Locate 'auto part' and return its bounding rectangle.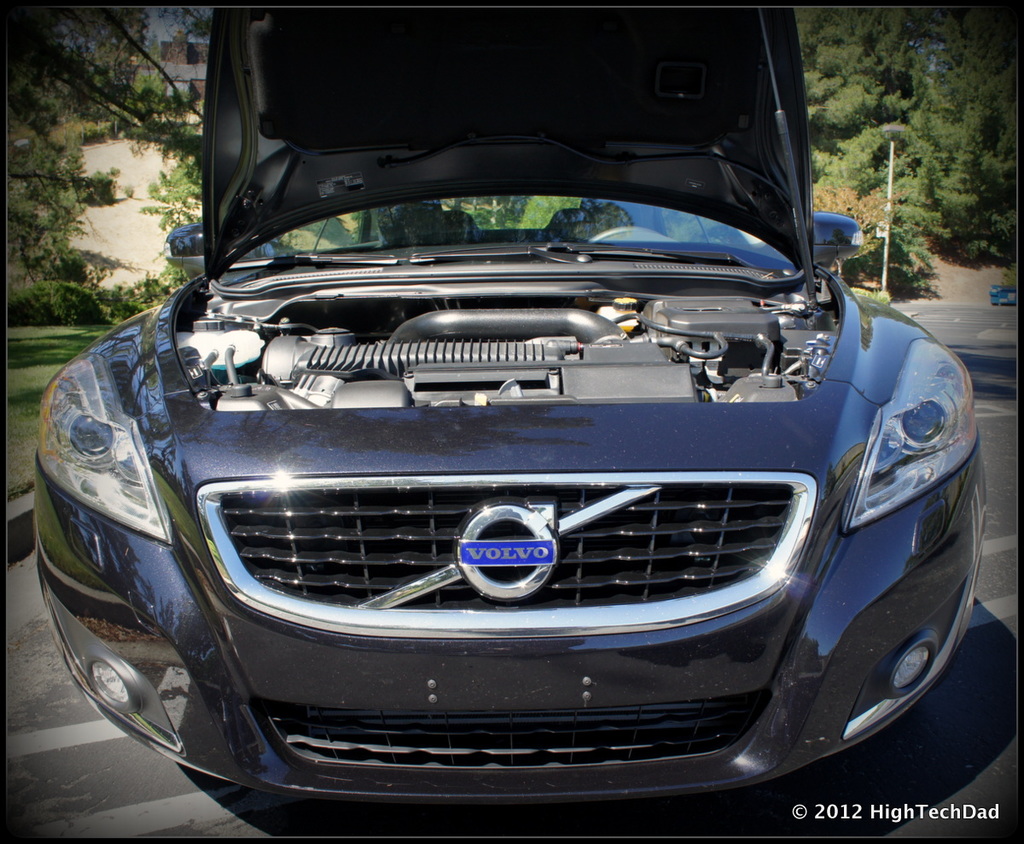
(158, 222, 205, 267).
